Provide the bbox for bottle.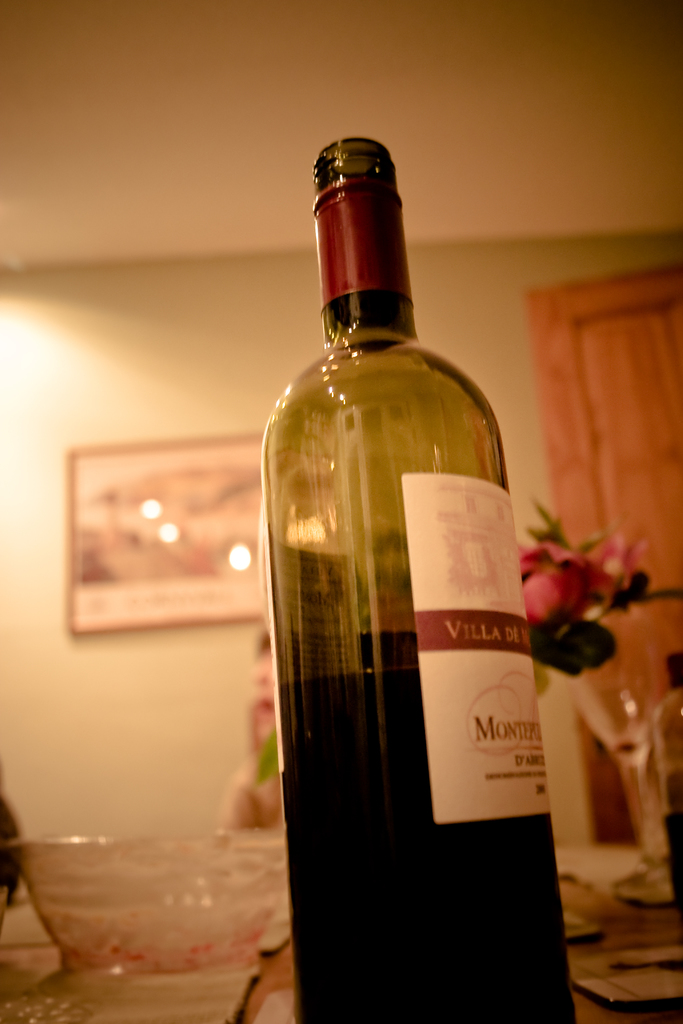
left=258, top=161, right=547, bottom=998.
